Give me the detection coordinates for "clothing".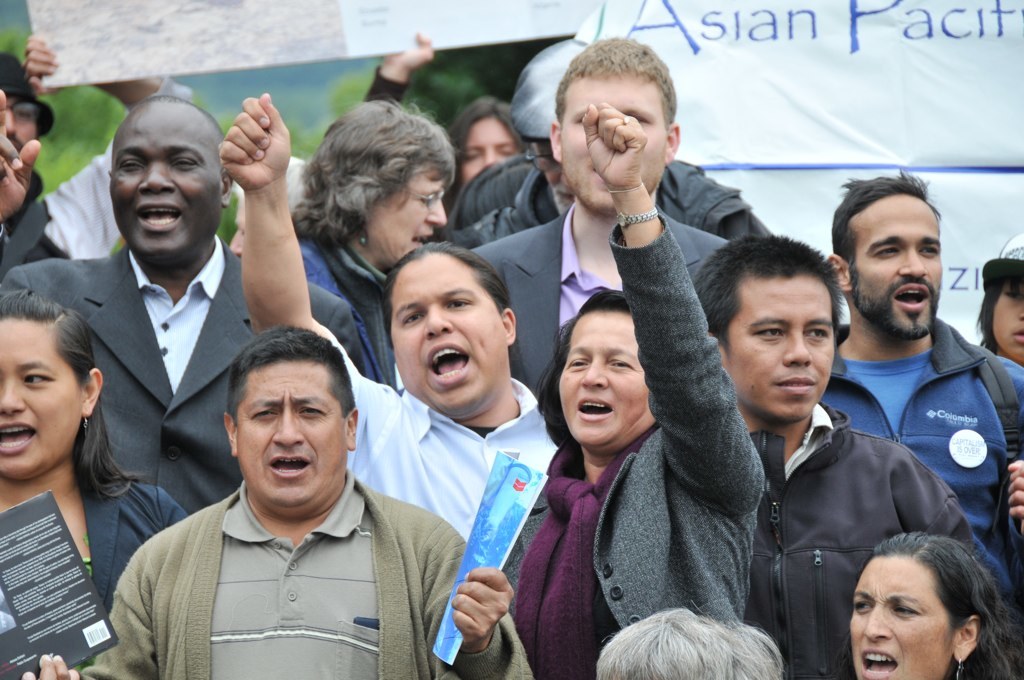
locate(3, 253, 353, 515).
